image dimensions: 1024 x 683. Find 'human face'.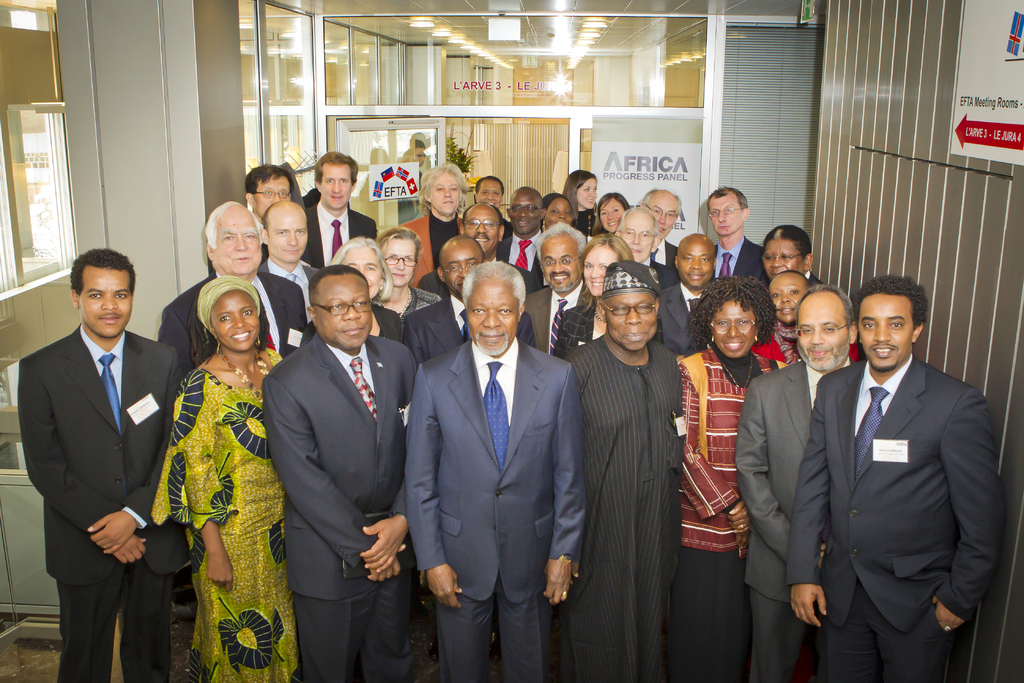
left=211, top=288, right=260, bottom=354.
